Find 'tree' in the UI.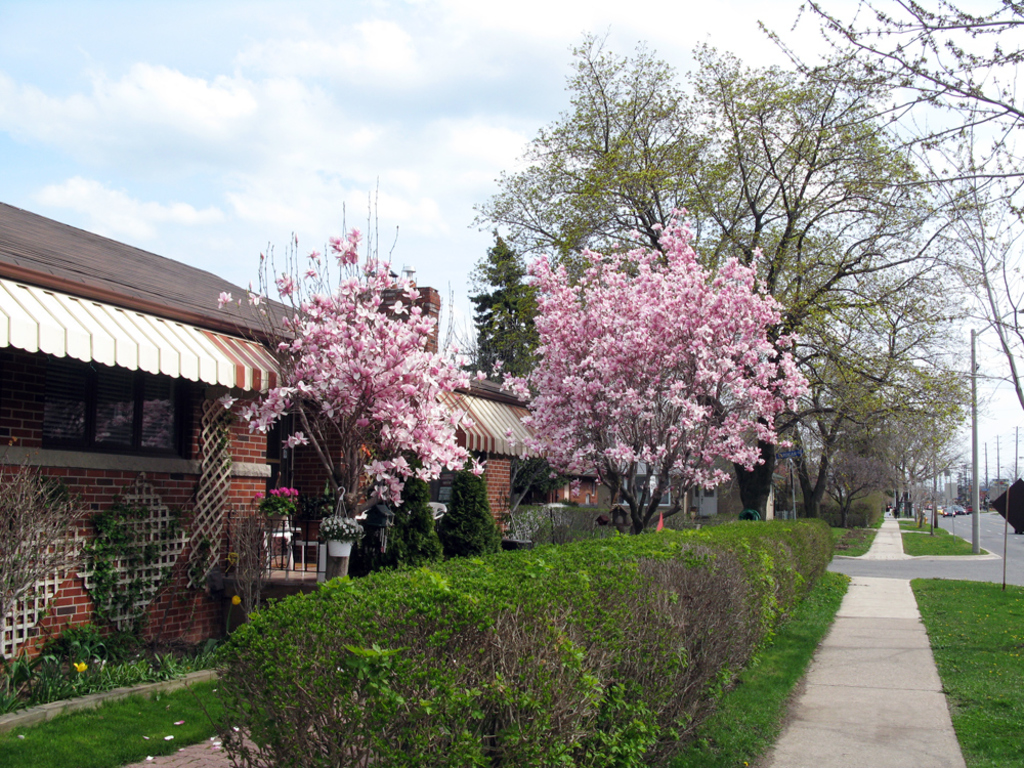
UI element at box=[495, 213, 824, 532].
